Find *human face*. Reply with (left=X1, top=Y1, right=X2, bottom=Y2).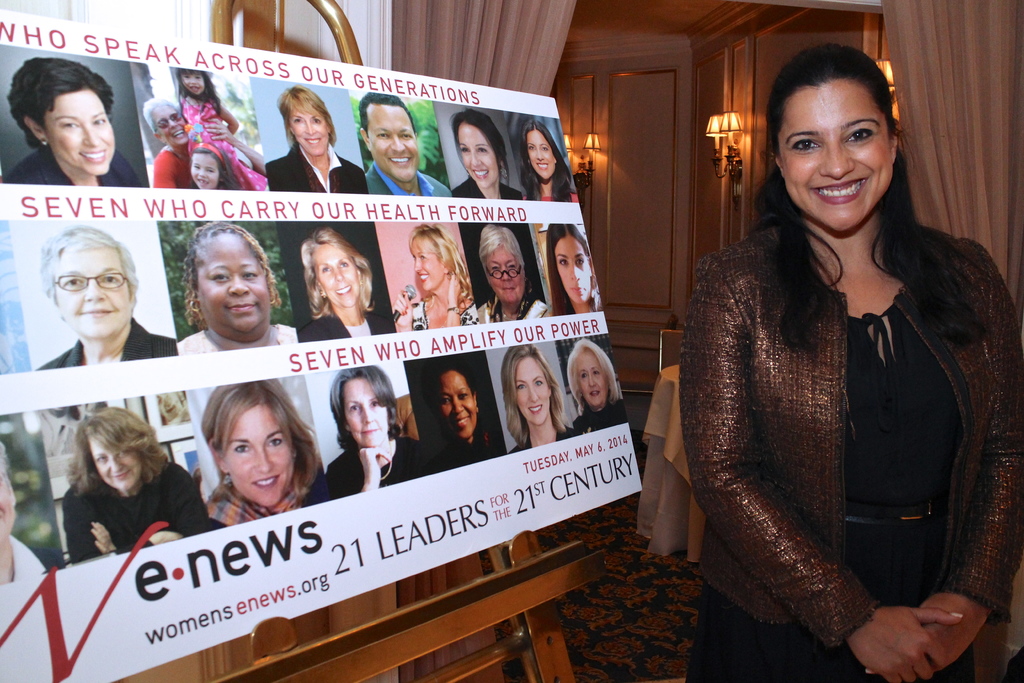
(left=195, top=155, right=221, bottom=189).
